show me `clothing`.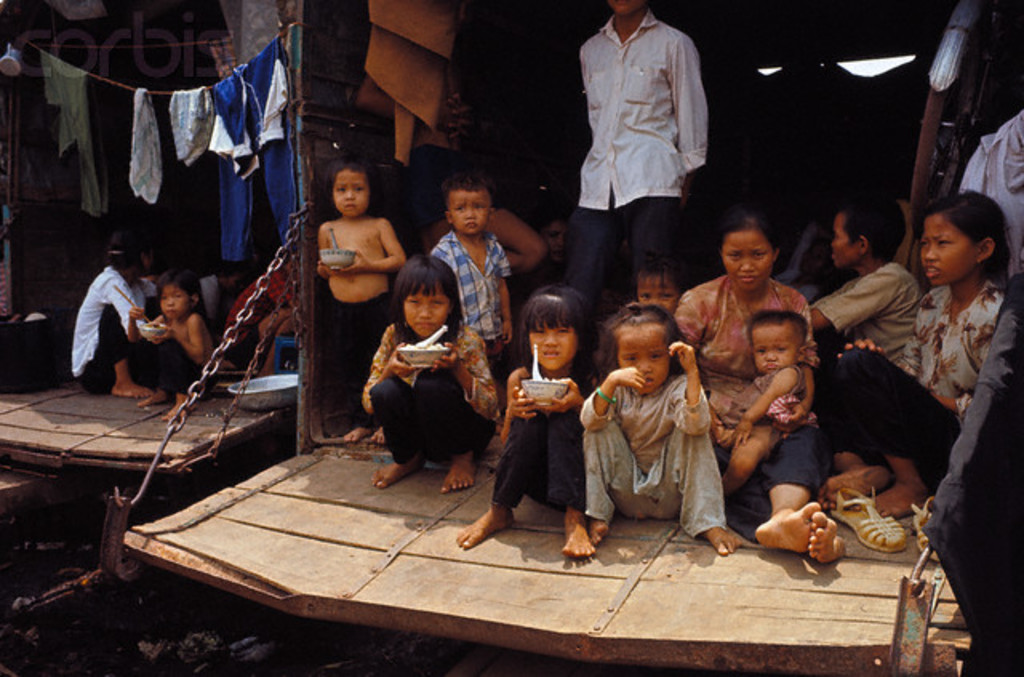
`clothing` is here: 67:256:147:399.
